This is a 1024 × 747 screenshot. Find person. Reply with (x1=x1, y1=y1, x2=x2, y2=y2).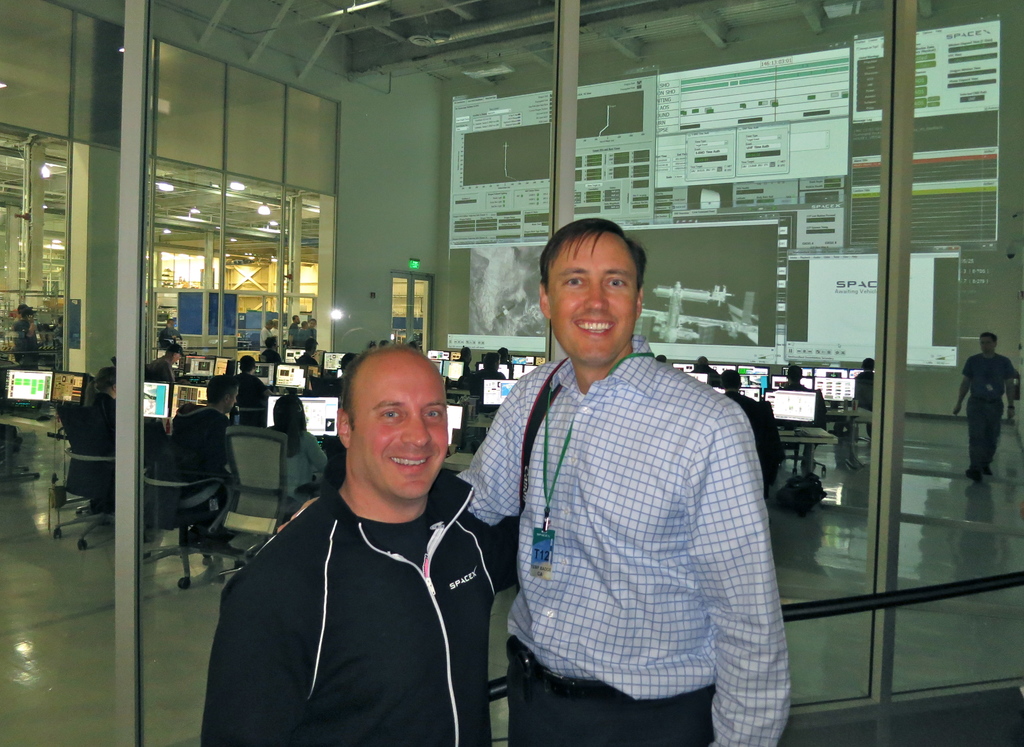
(x1=295, y1=338, x2=320, y2=365).
